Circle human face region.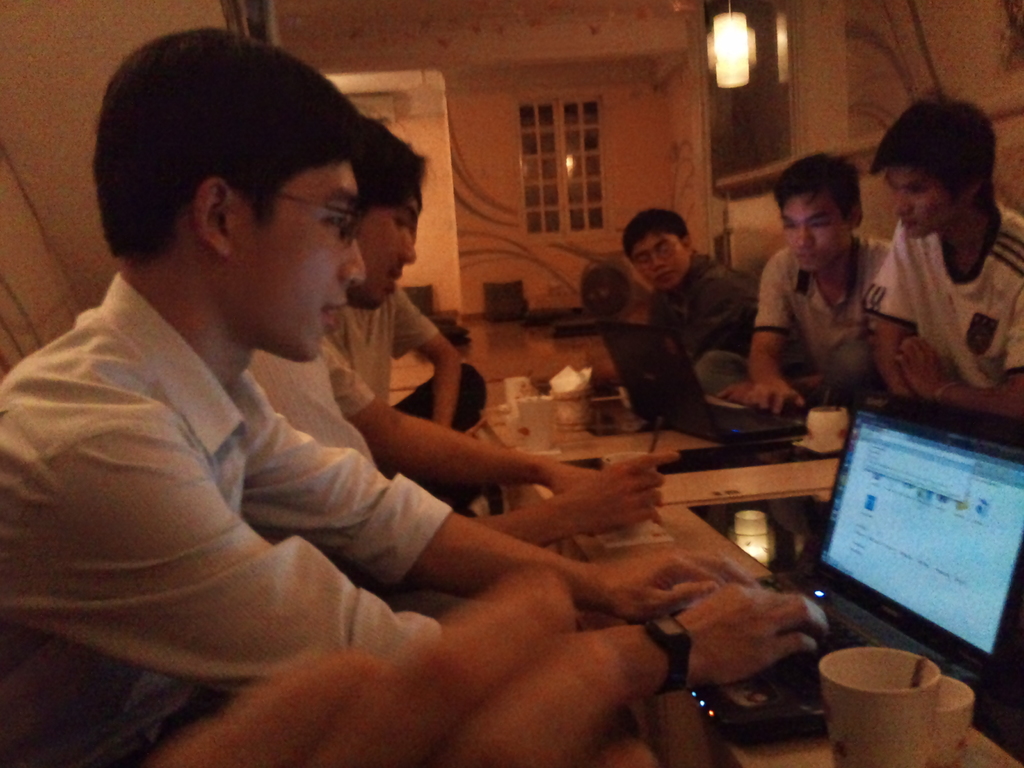
Region: <box>628,221,687,291</box>.
